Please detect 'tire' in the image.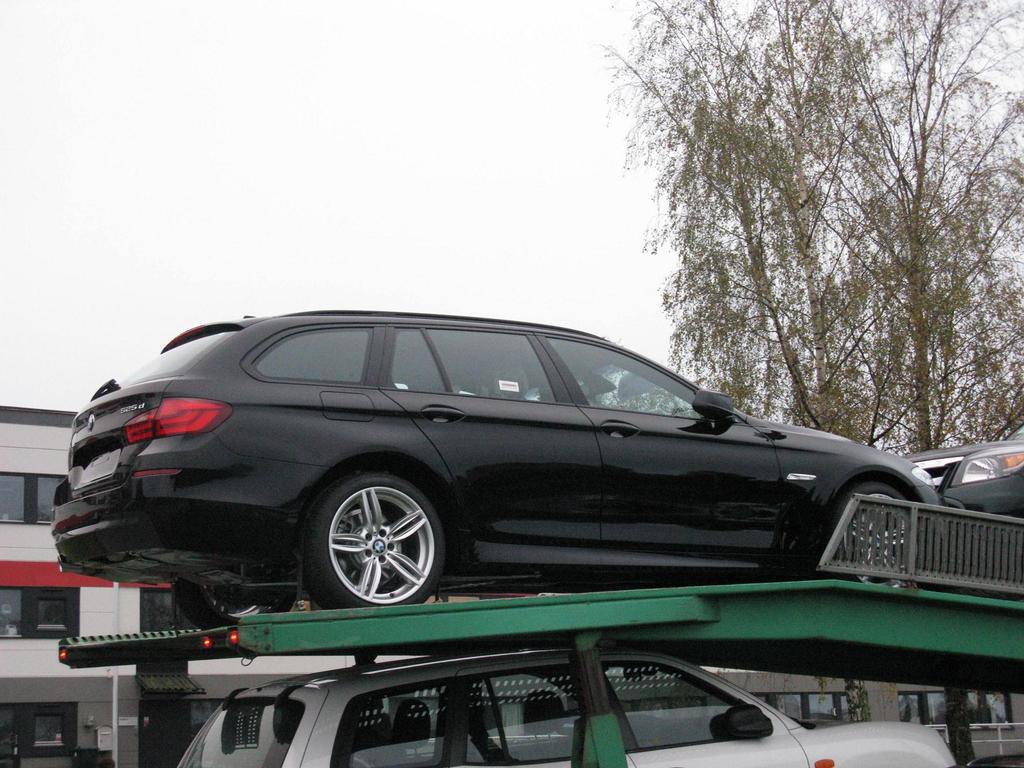
{"left": 303, "top": 472, "right": 450, "bottom": 621}.
